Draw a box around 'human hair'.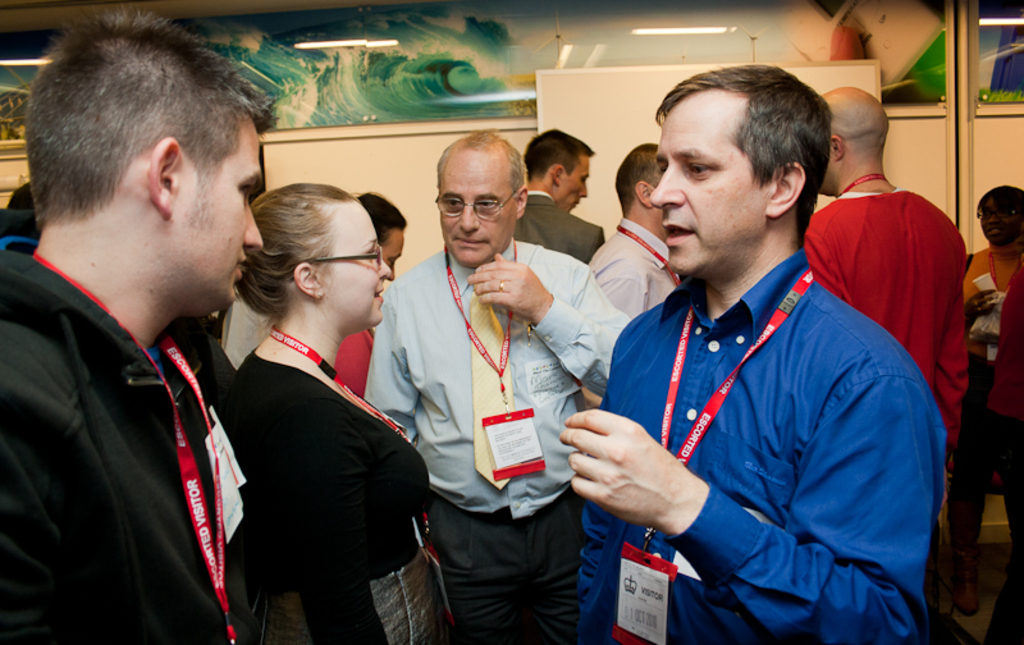
[41, 9, 244, 260].
